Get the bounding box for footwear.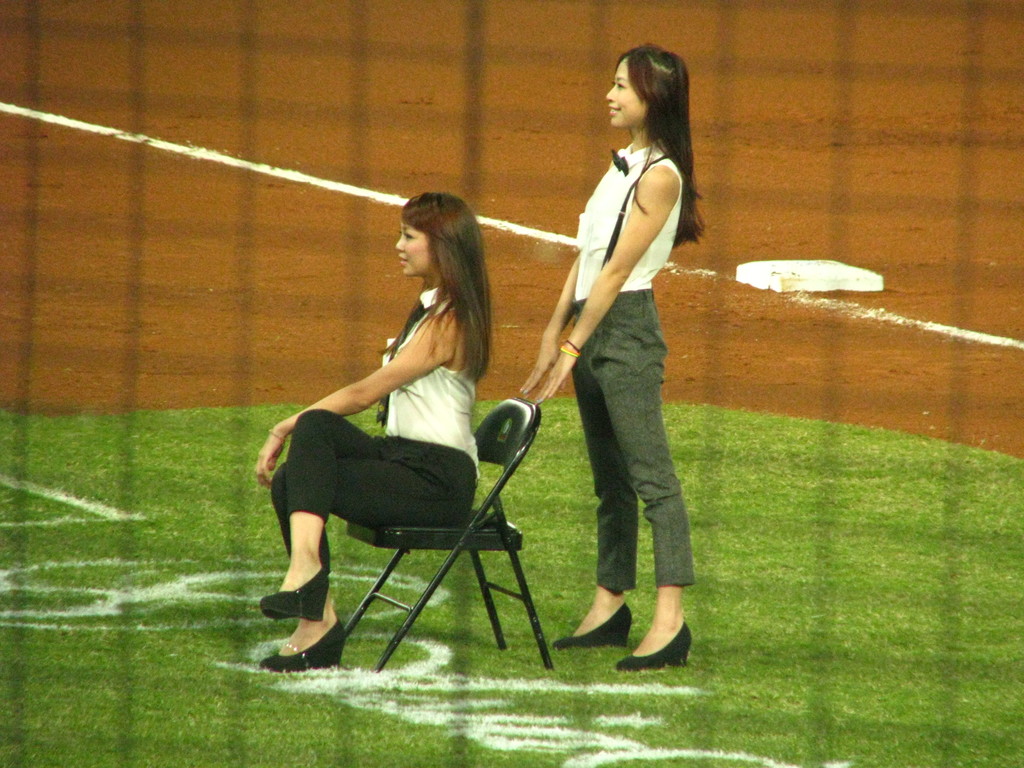
x1=257, y1=564, x2=333, y2=623.
